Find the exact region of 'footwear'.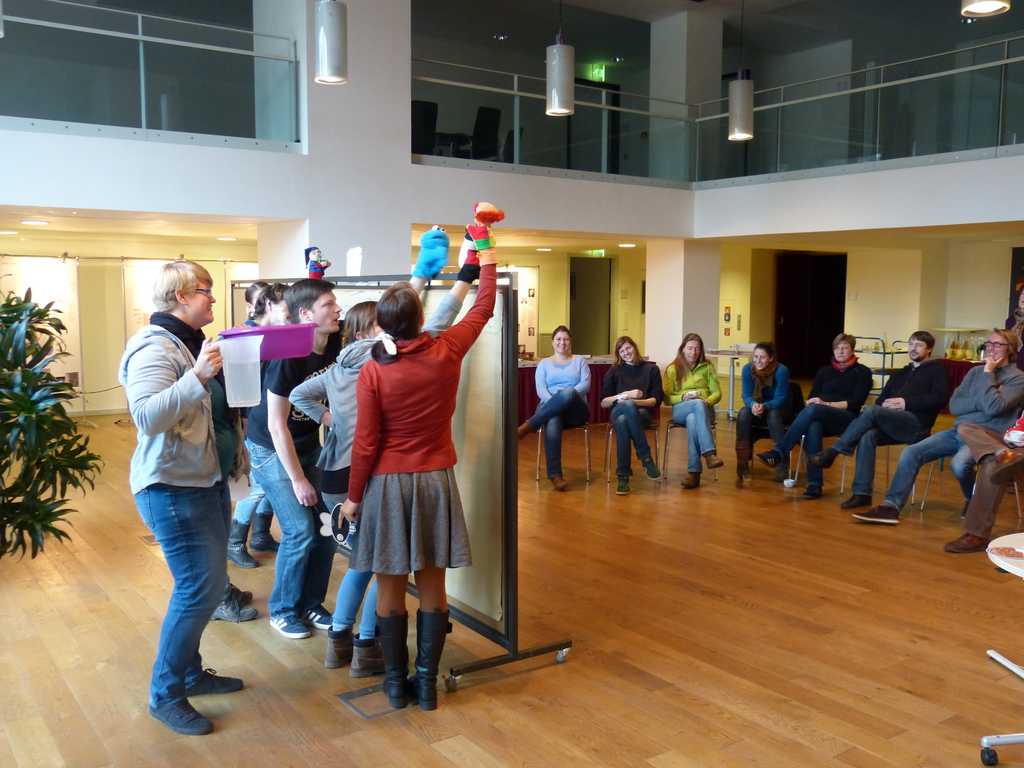
Exact region: left=324, top=627, right=358, bottom=669.
